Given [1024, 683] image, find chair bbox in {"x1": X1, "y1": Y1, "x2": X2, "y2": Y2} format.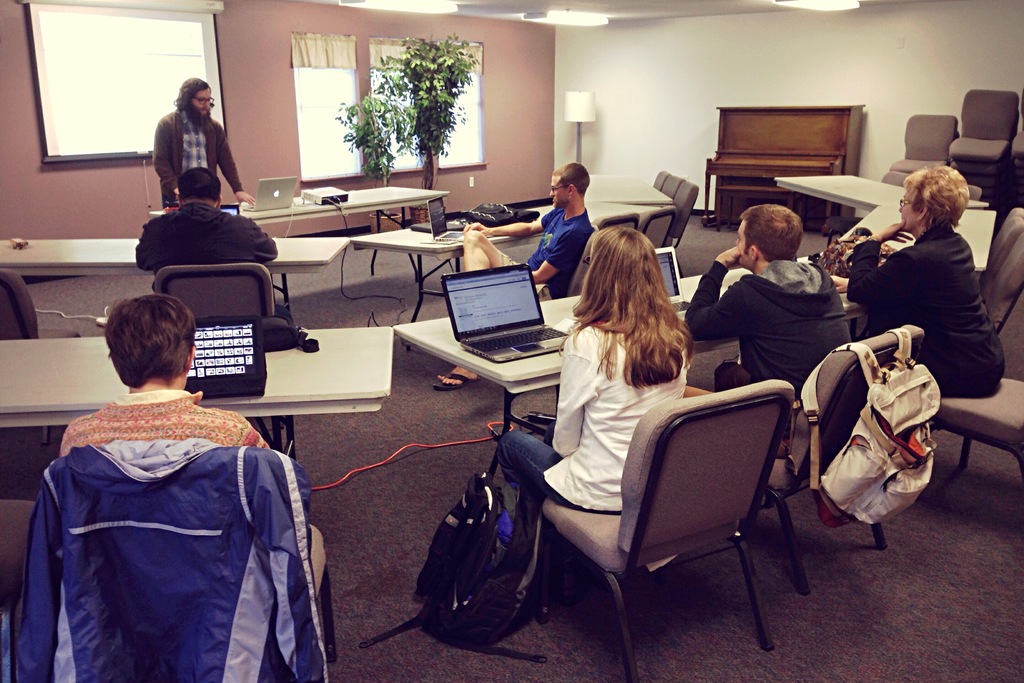
{"x1": 640, "y1": 203, "x2": 676, "y2": 248}.
